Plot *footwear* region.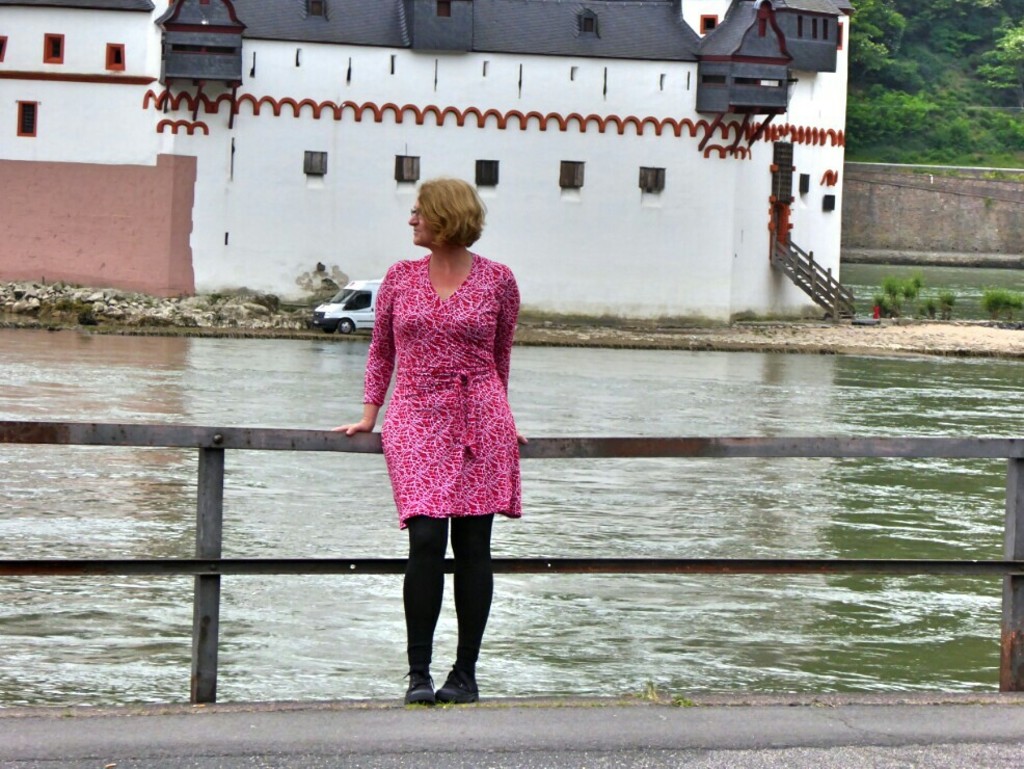
Plotted at rect(438, 660, 488, 700).
